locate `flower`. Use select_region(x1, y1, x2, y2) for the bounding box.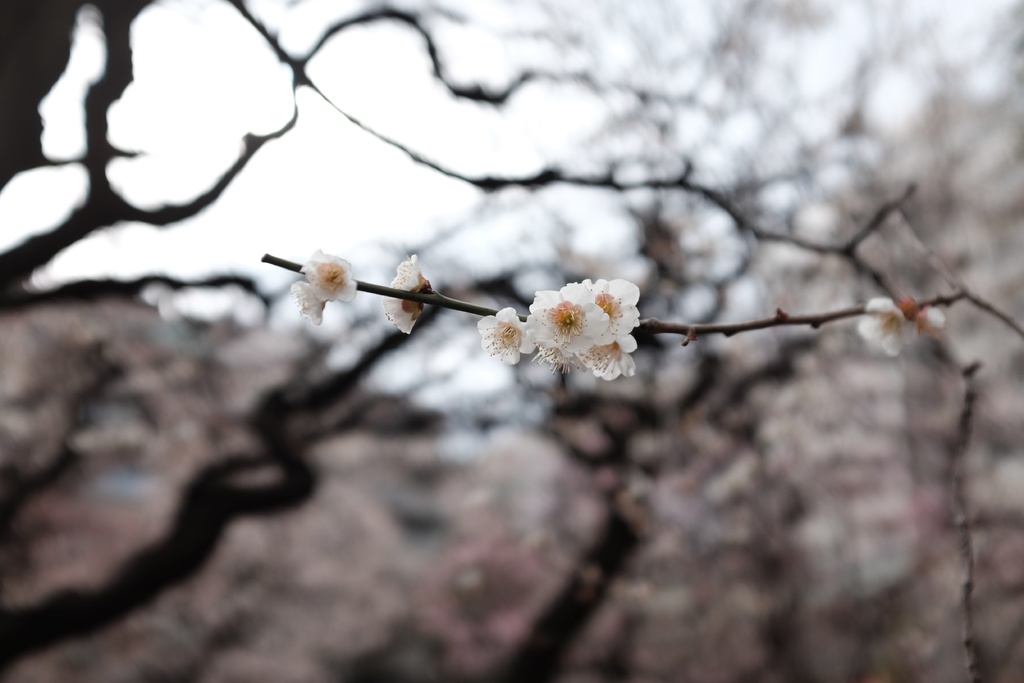
select_region(382, 251, 433, 331).
